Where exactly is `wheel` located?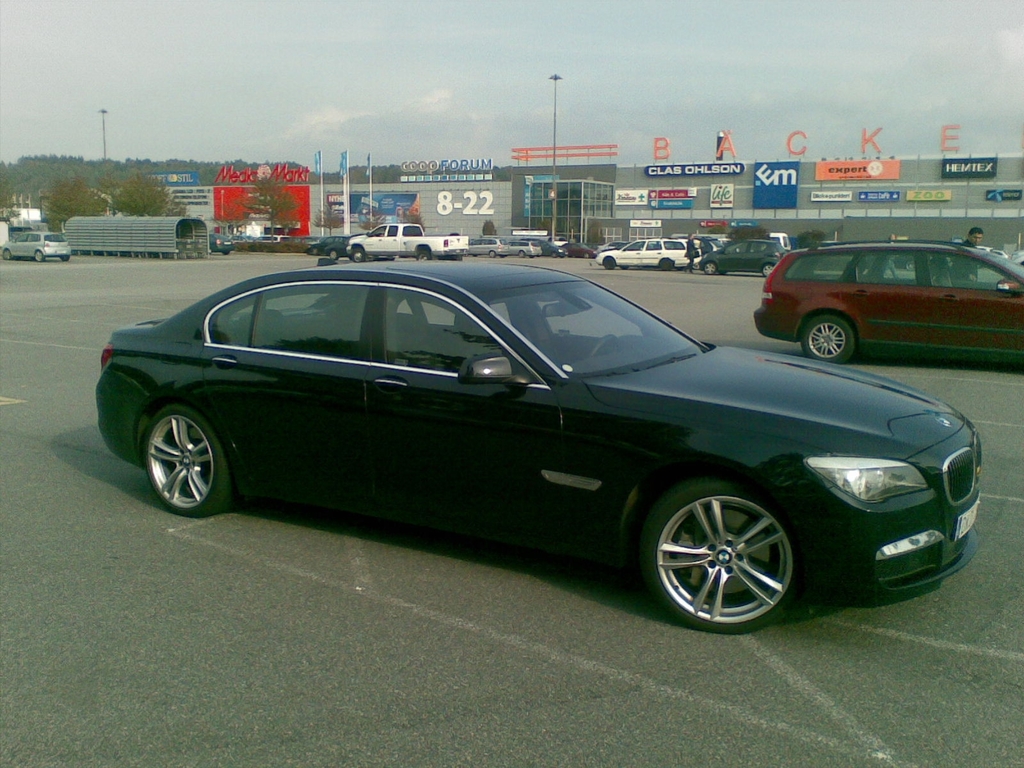
Its bounding box is rect(660, 257, 673, 273).
